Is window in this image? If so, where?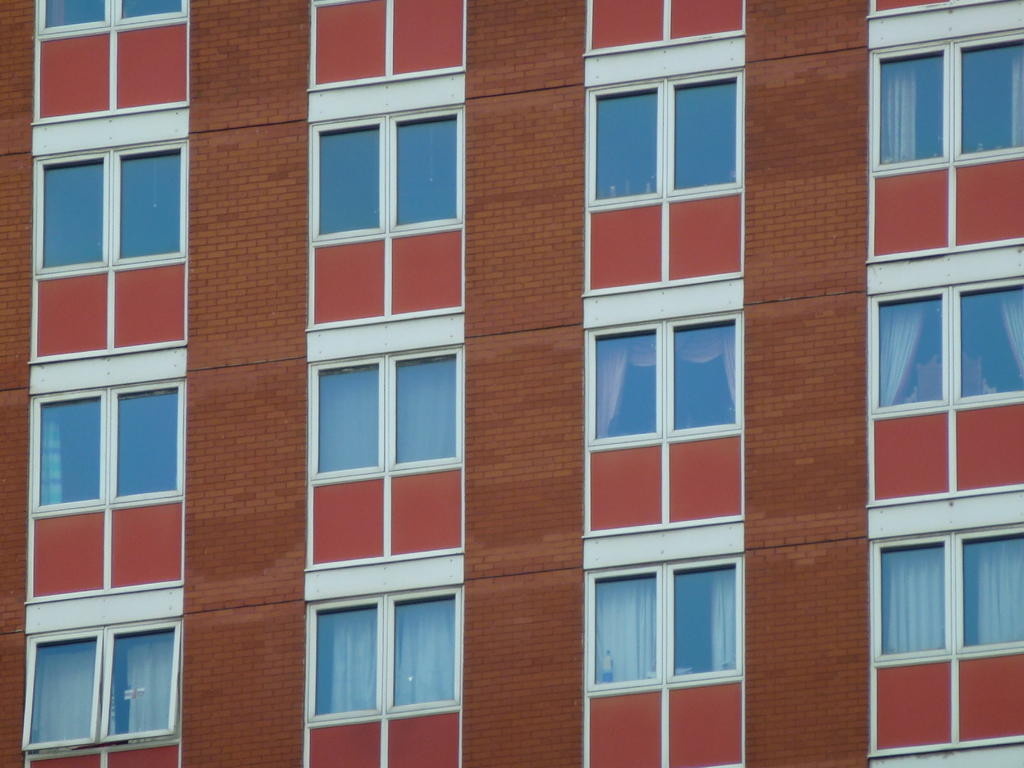
Yes, at bbox=(27, 618, 182, 762).
